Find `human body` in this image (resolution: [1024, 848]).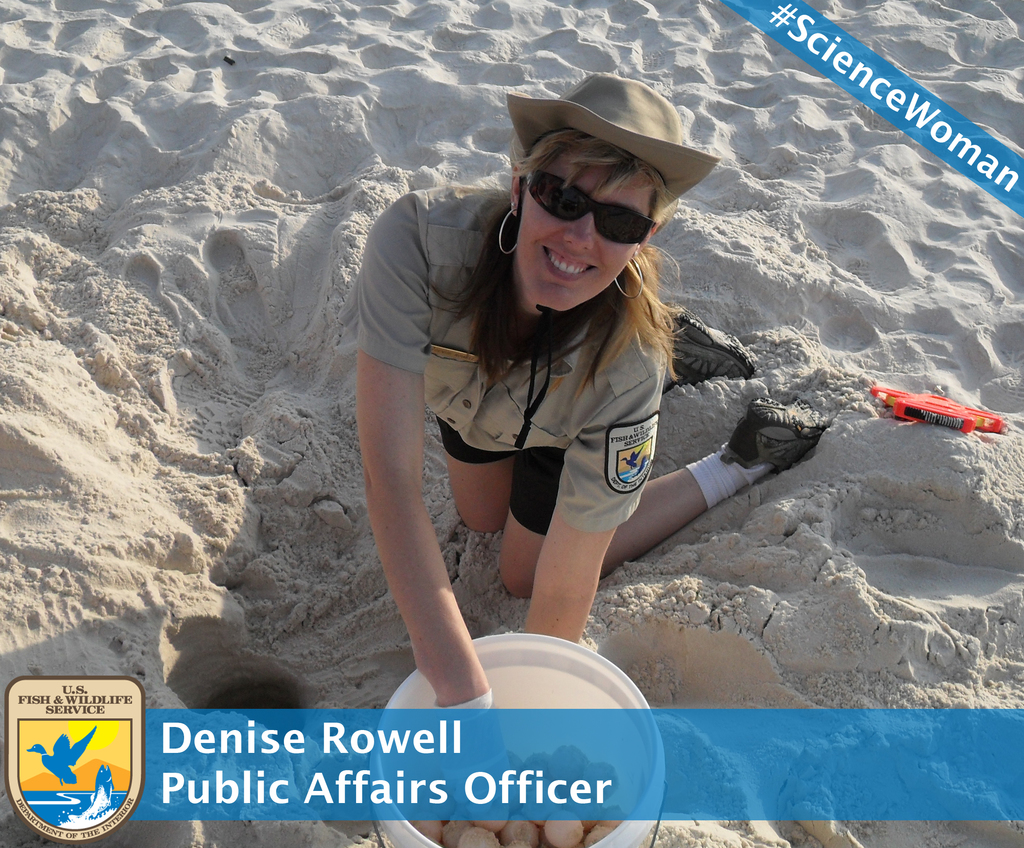
bbox=(341, 84, 730, 711).
